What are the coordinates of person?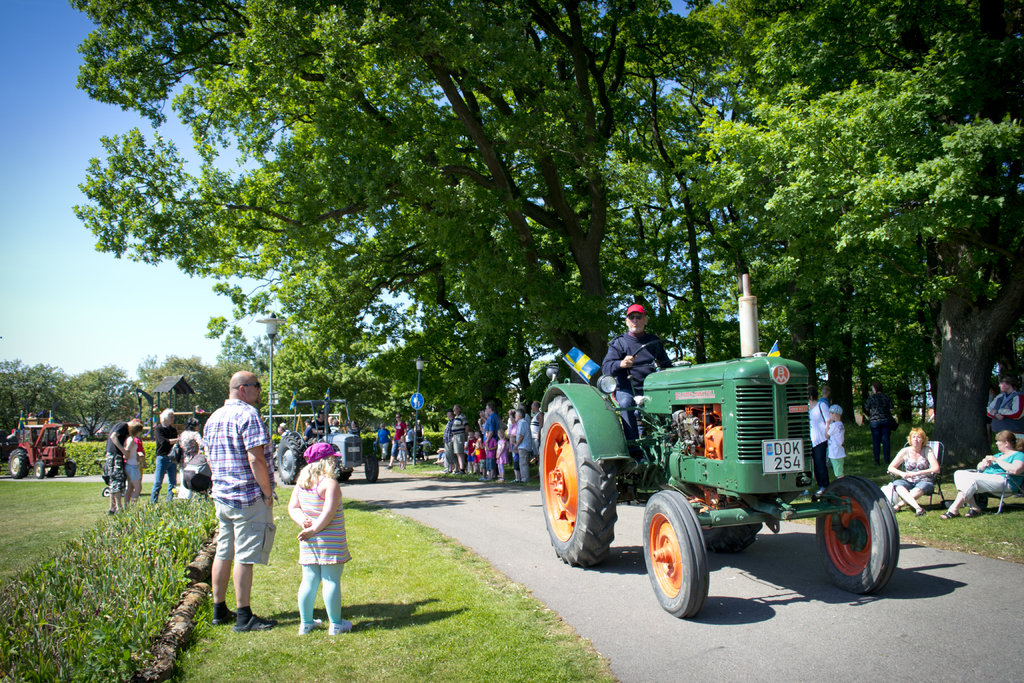
pyautogui.locateOnScreen(598, 300, 669, 432).
